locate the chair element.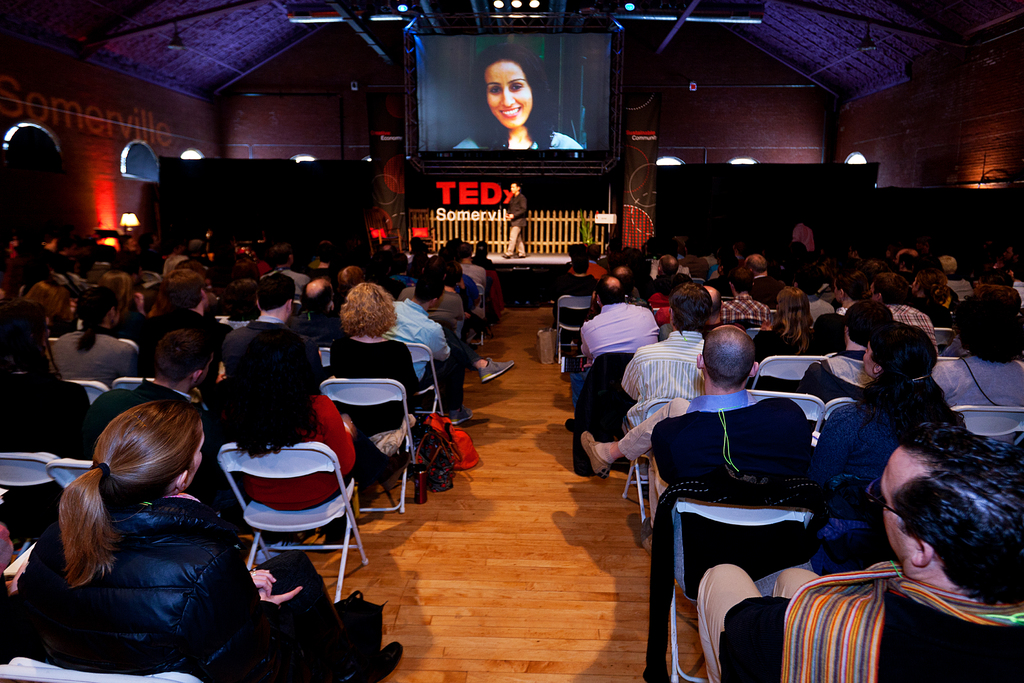
Element bbox: rect(197, 441, 362, 617).
